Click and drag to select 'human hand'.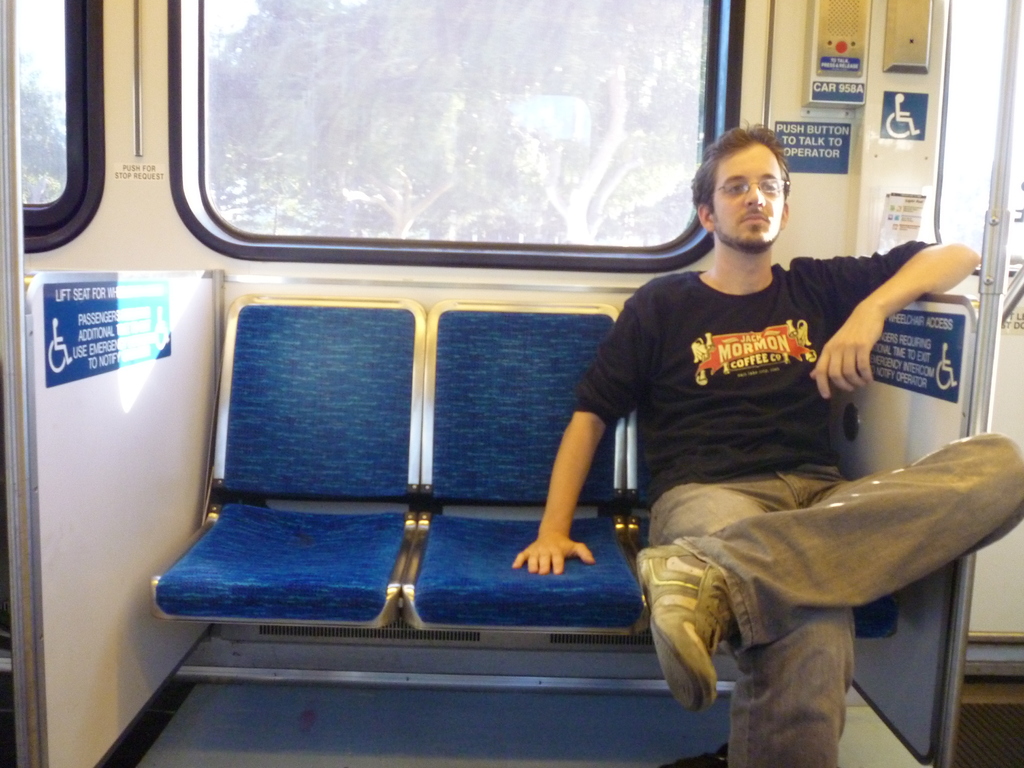
Selection: {"left": 511, "top": 532, "right": 597, "bottom": 580}.
